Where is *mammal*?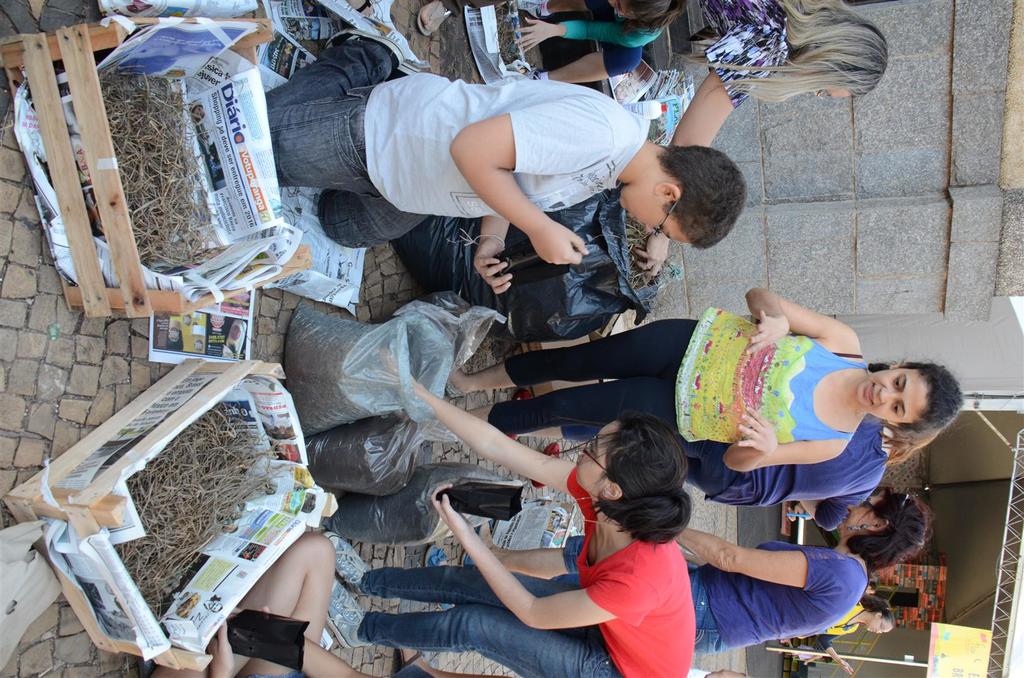
[x1=518, y1=0, x2=695, y2=84].
